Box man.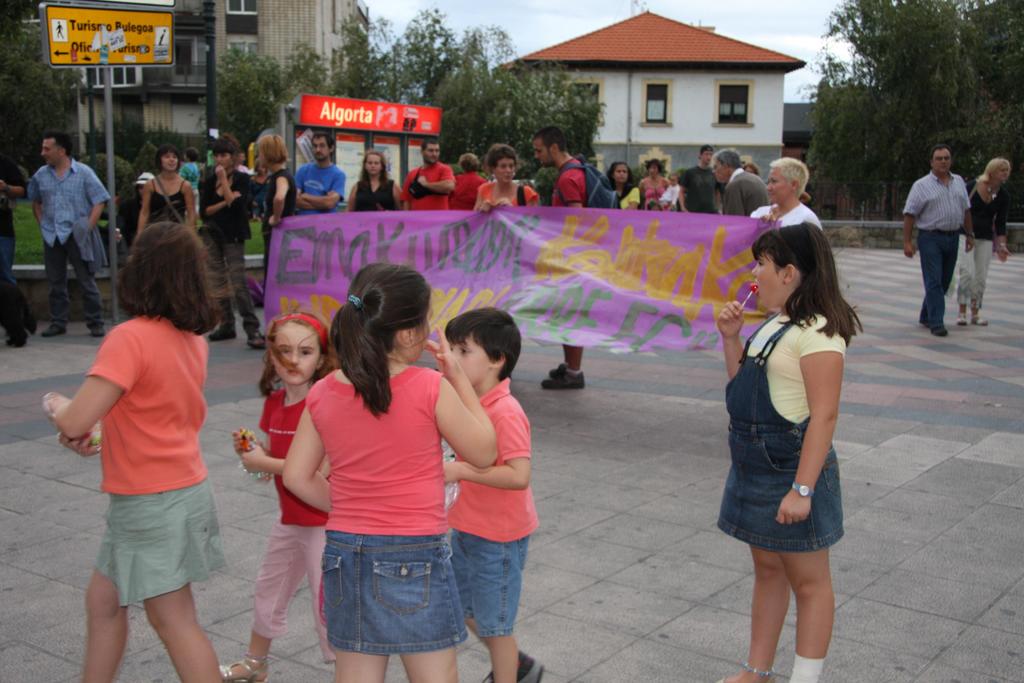
bbox(287, 129, 337, 224).
